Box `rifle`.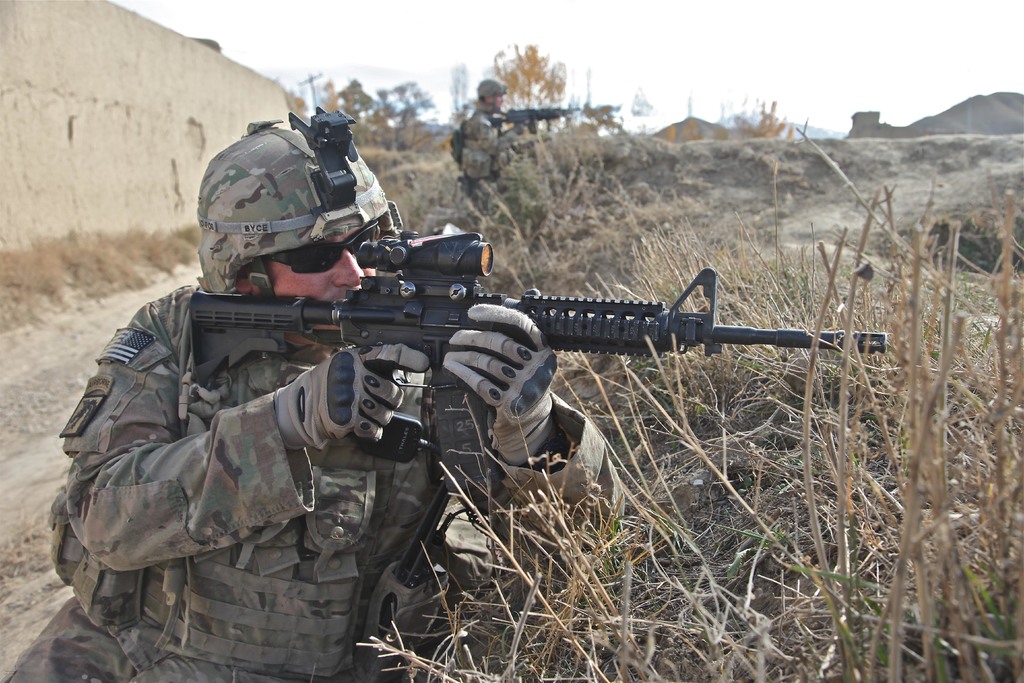
189 230 883 488.
